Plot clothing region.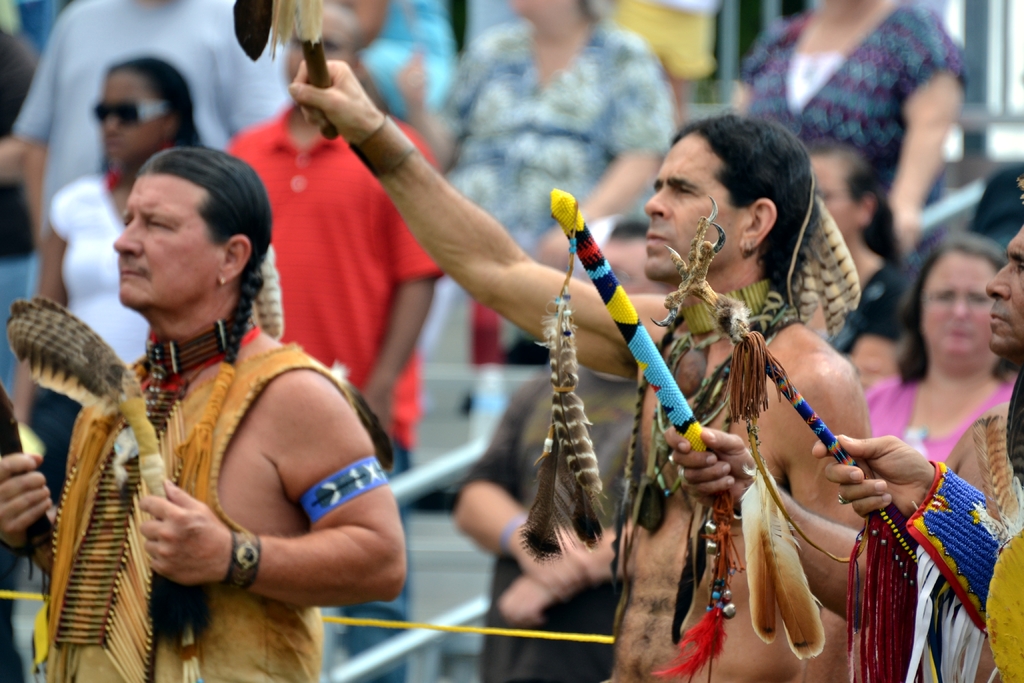
Plotted at bbox=[904, 399, 1023, 679].
